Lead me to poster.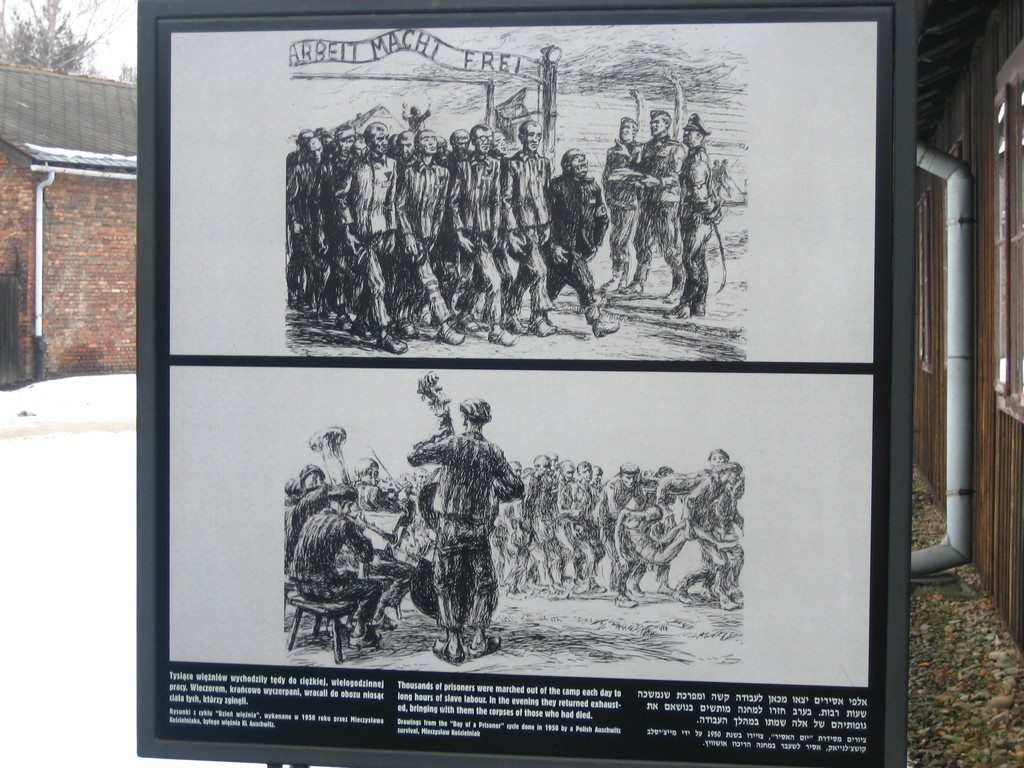
Lead to pyautogui.locateOnScreen(139, 0, 919, 764).
